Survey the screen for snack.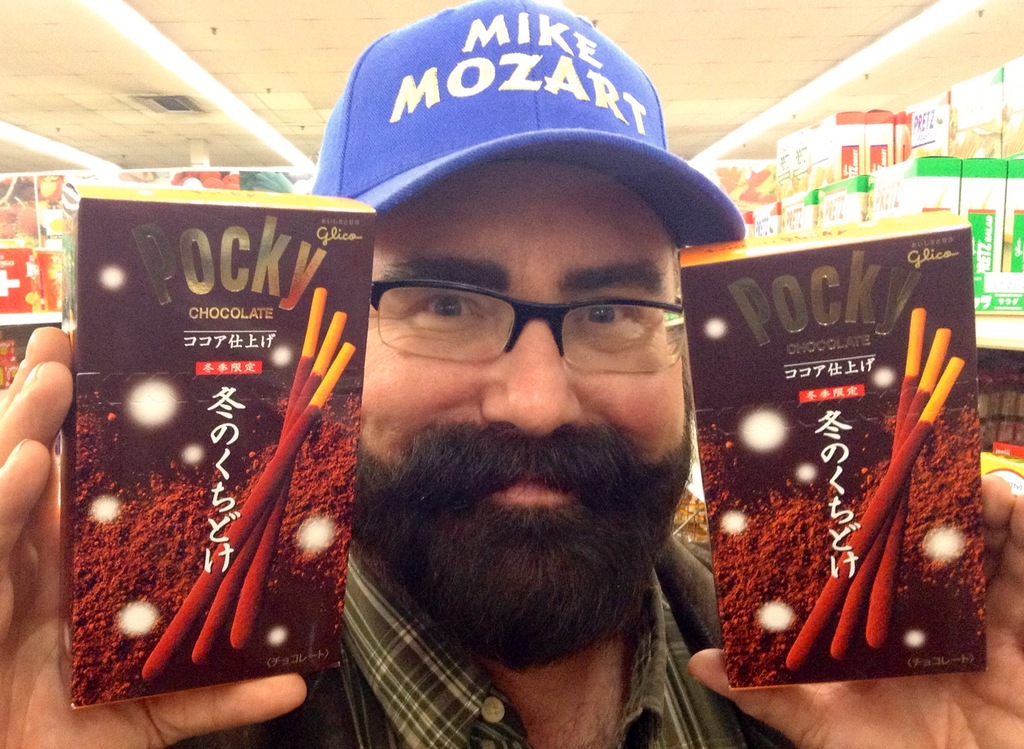
Survey found: box=[34, 133, 388, 730].
